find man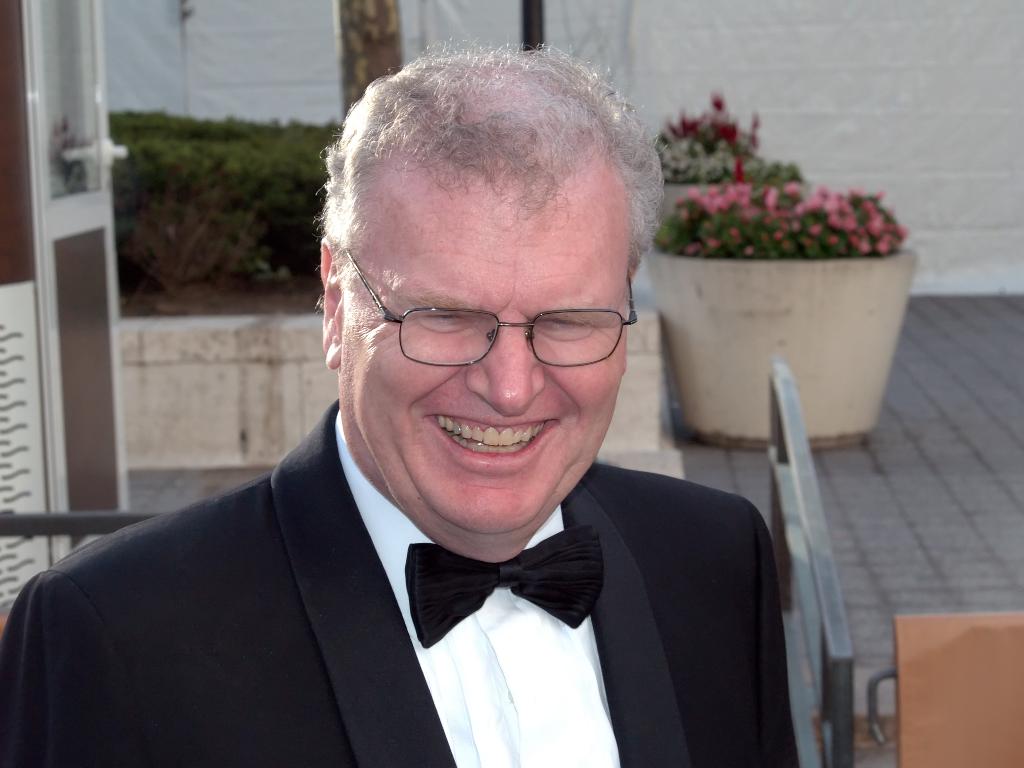
(left=4, top=106, right=816, bottom=755)
